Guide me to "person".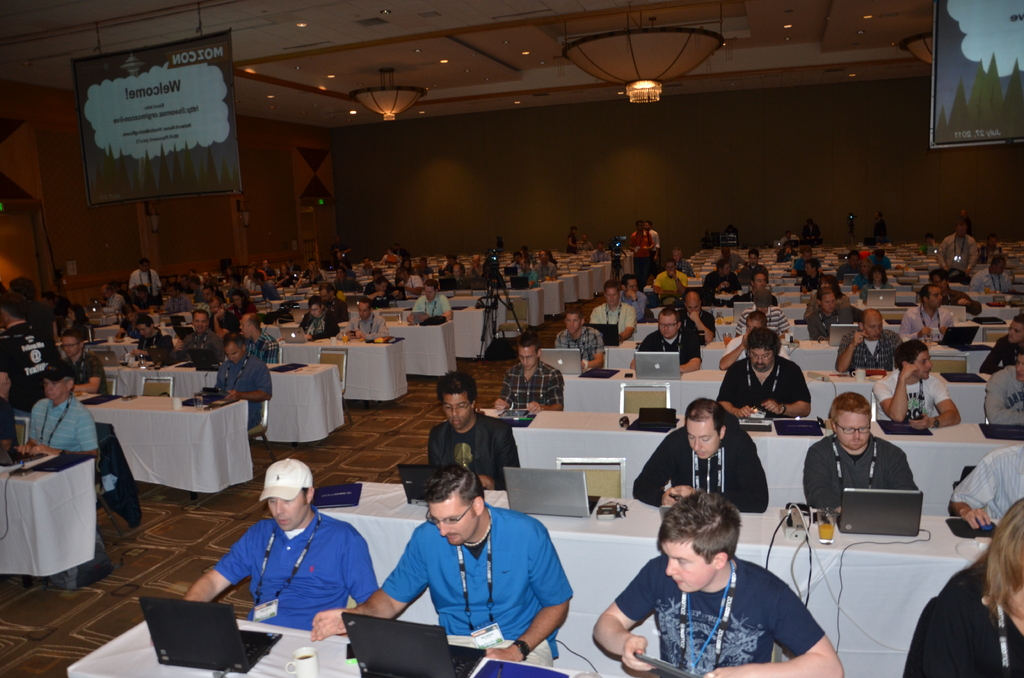
Guidance: locate(631, 311, 701, 373).
